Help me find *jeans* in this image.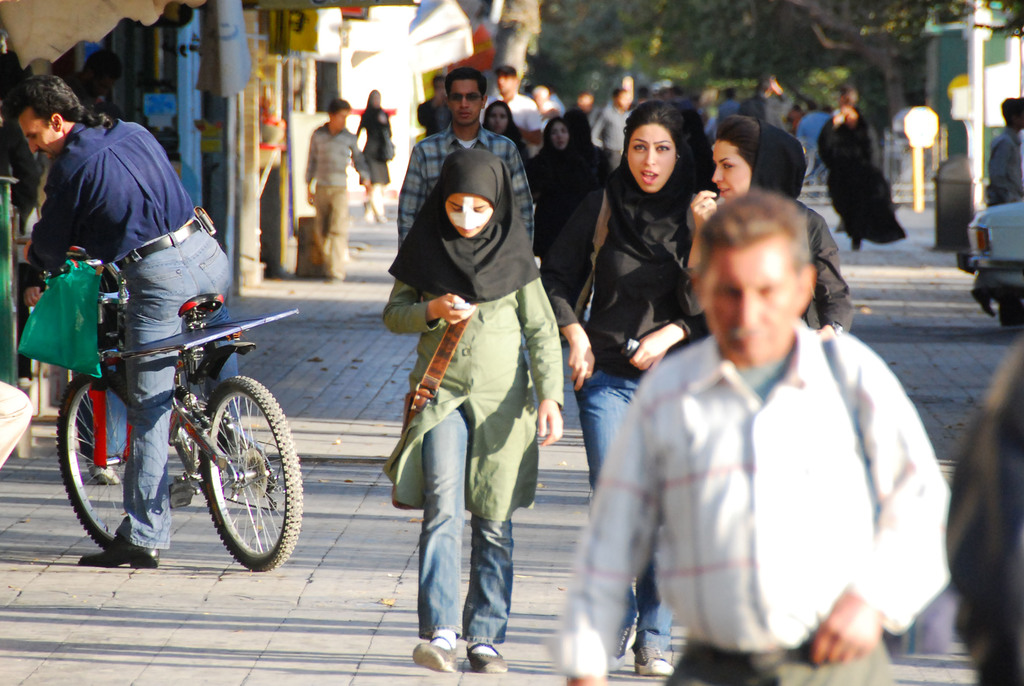
Found it: Rect(413, 402, 519, 655).
